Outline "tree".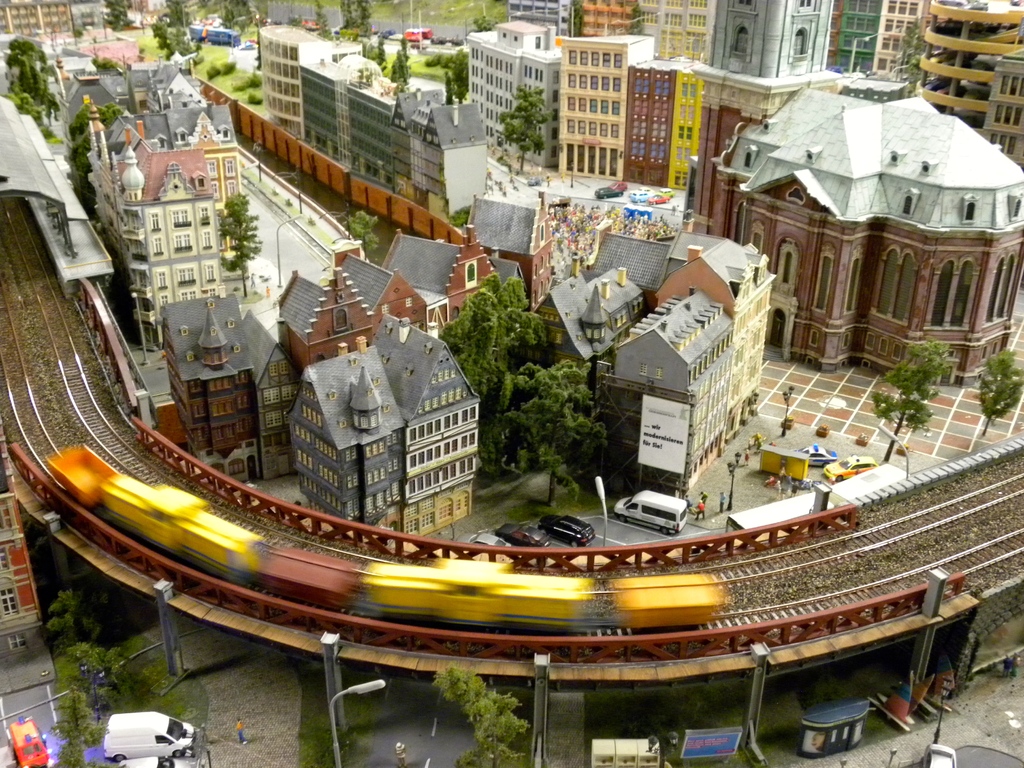
Outline: crop(107, 0, 128, 25).
